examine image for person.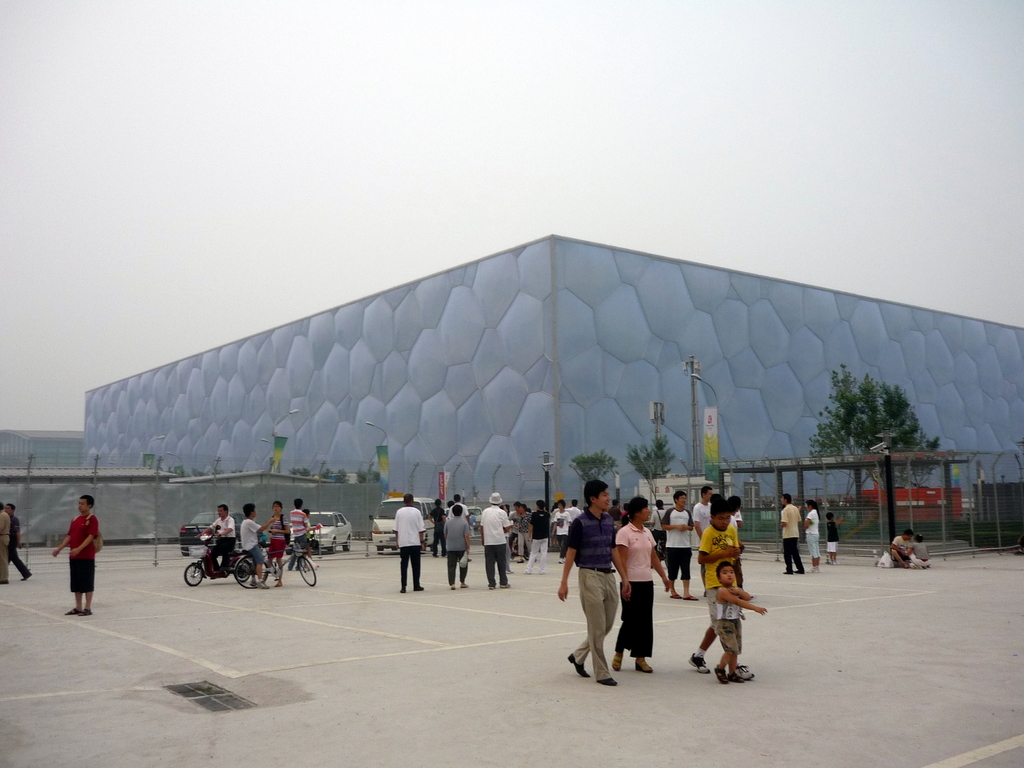
Examination result: left=776, top=492, right=802, bottom=572.
